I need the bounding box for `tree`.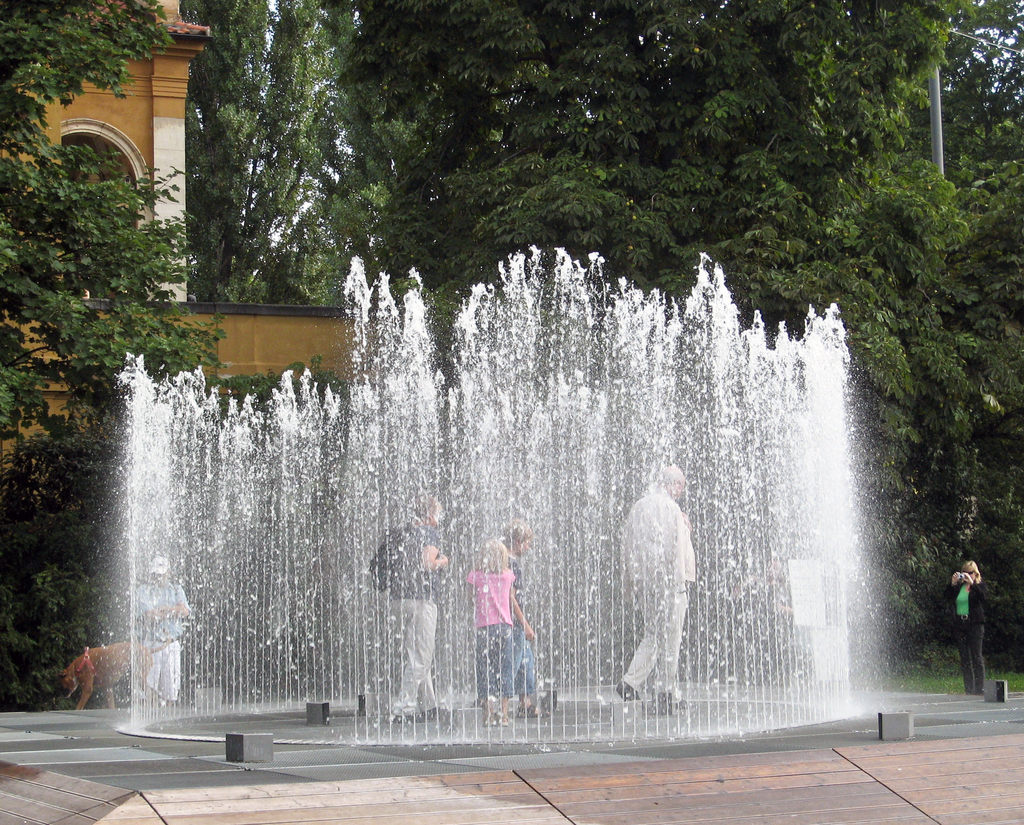
Here it is: (188,0,341,313).
